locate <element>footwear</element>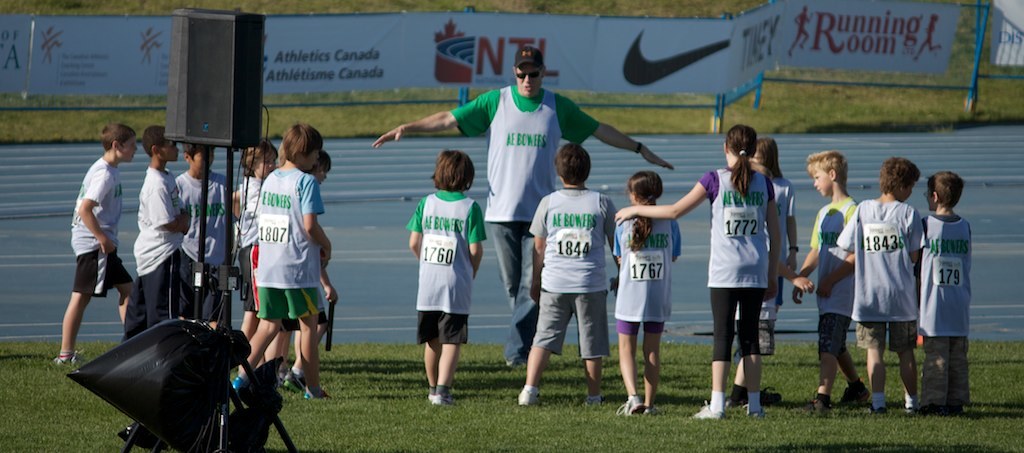
[616, 395, 646, 417]
